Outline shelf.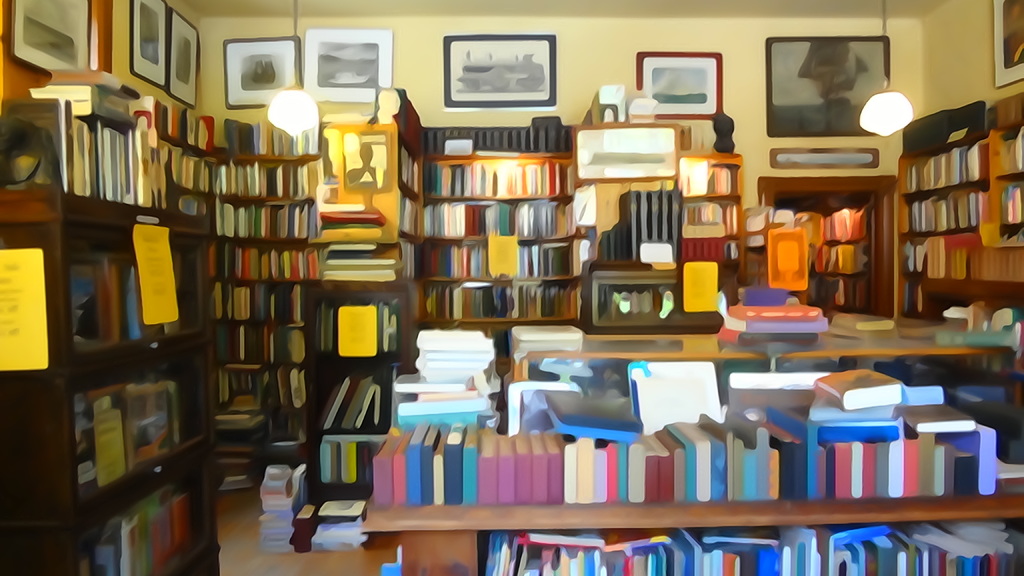
Outline: Rect(890, 235, 1023, 285).
